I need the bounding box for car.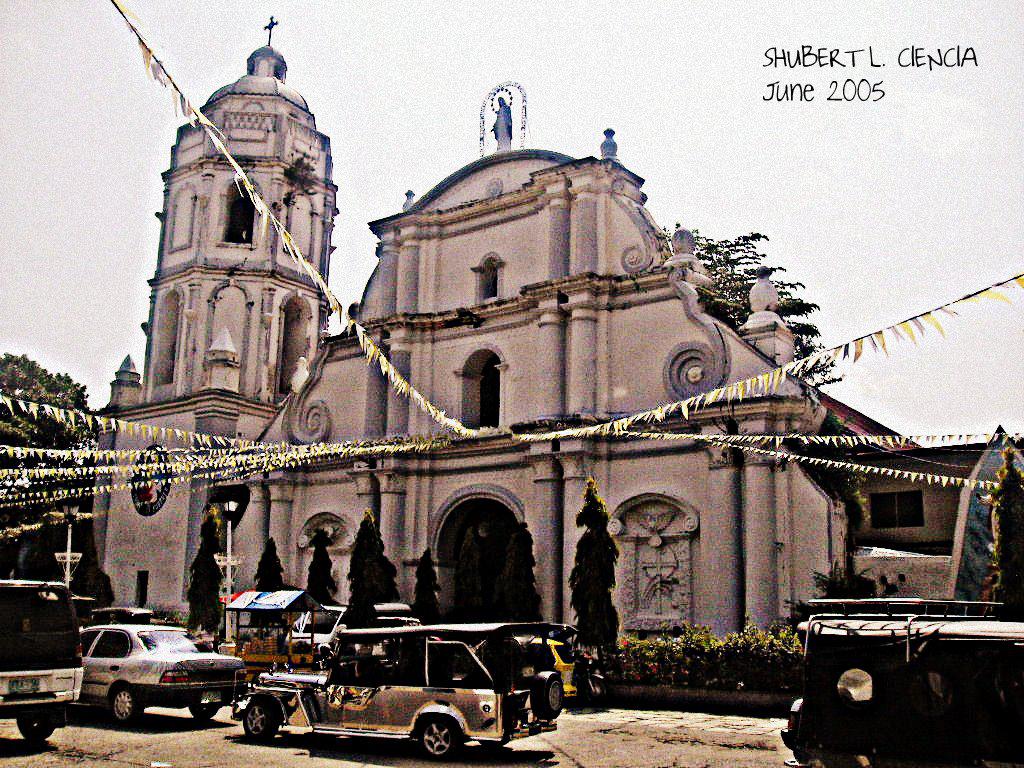
Here it is: locate(513, 635, 580, 680).
